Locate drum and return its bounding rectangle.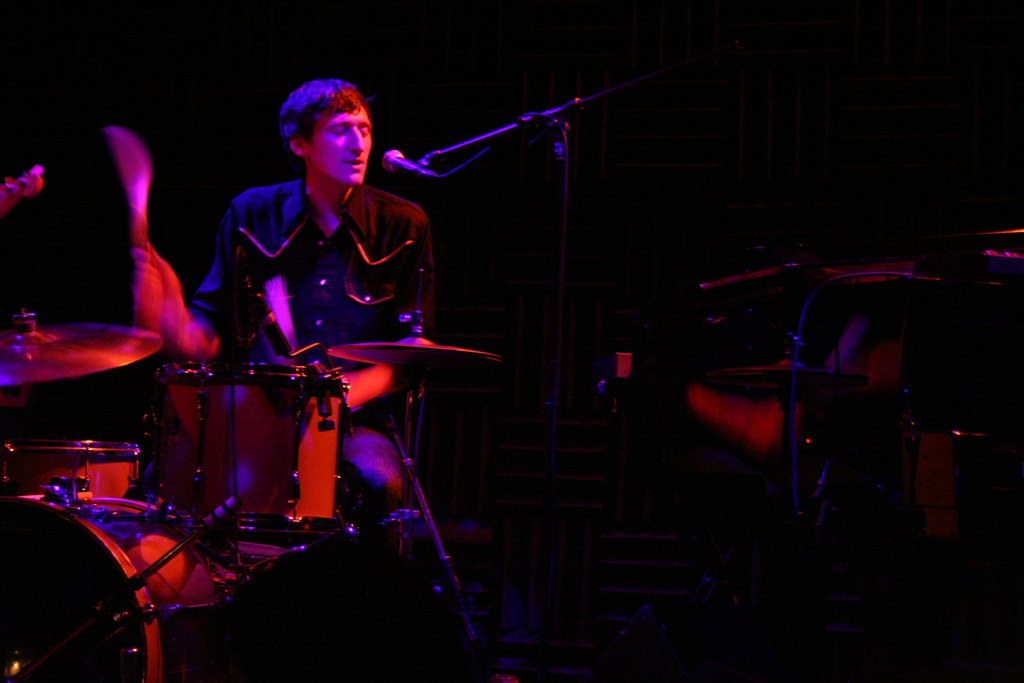
pyautogui.locateOnScreen(0, 488, 240, 682).
